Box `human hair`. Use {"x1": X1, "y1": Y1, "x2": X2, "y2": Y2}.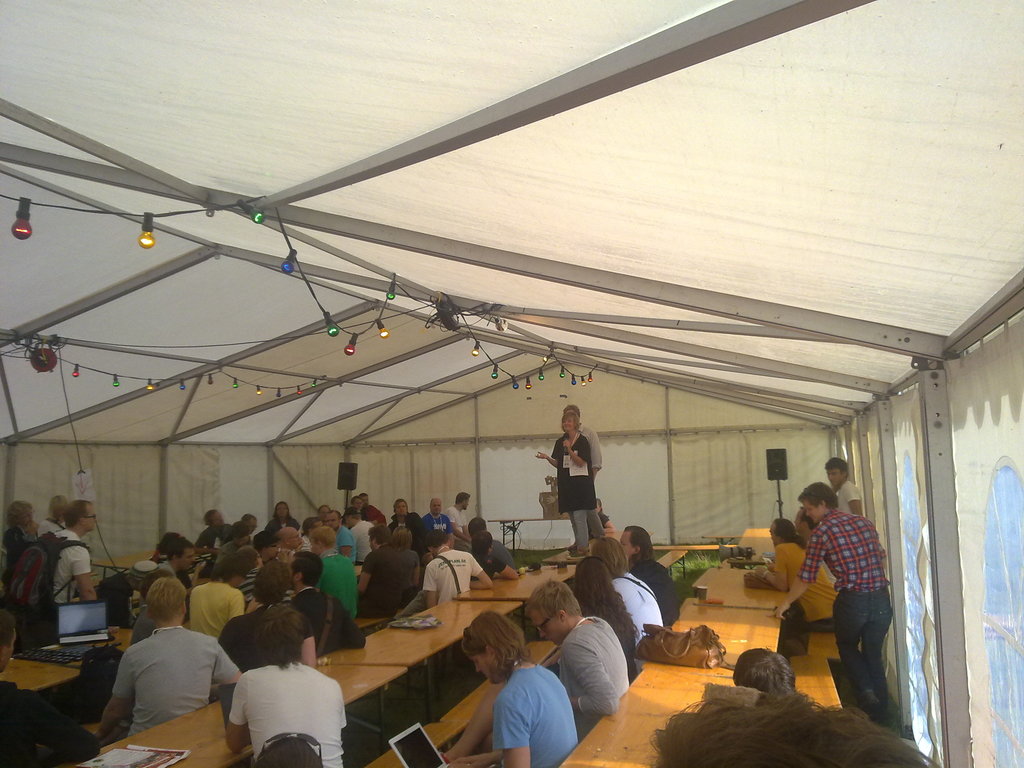
{"x1": 559, "y1": 403, "x2": 577, "y2": 414}.
